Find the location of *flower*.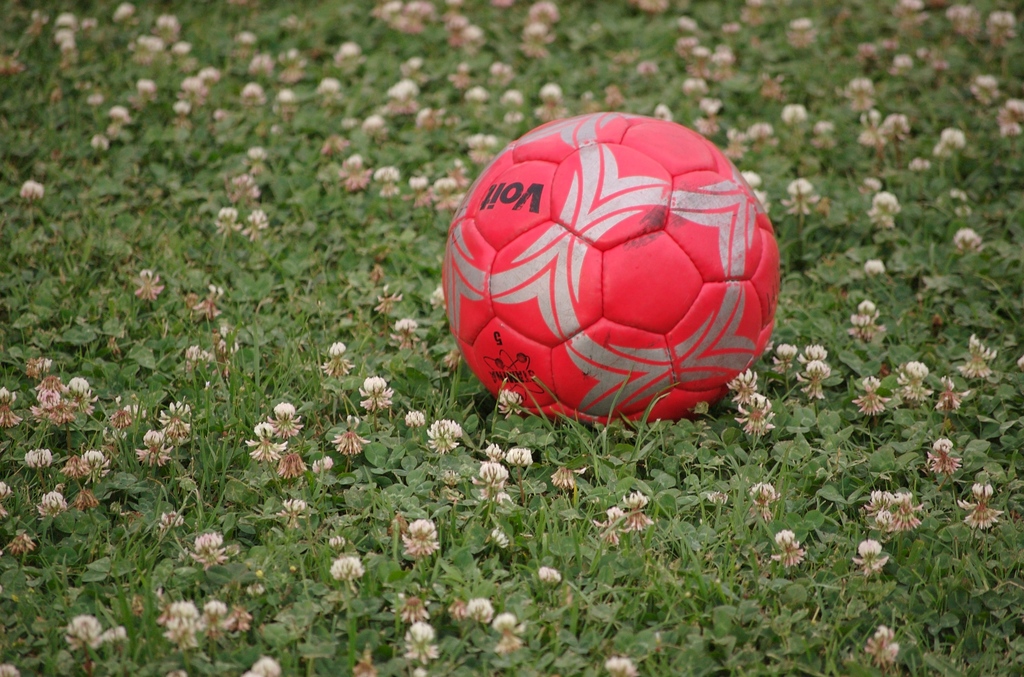
Location: region(720, 126, 756, 153).
